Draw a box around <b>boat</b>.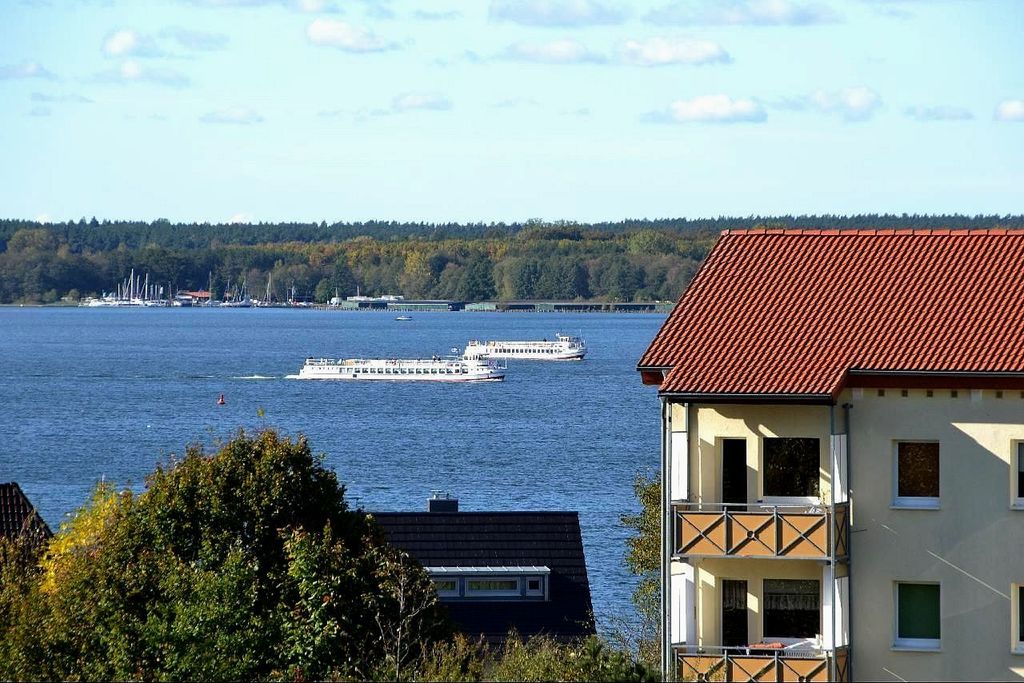
box=[288, 351, 504, 386].
